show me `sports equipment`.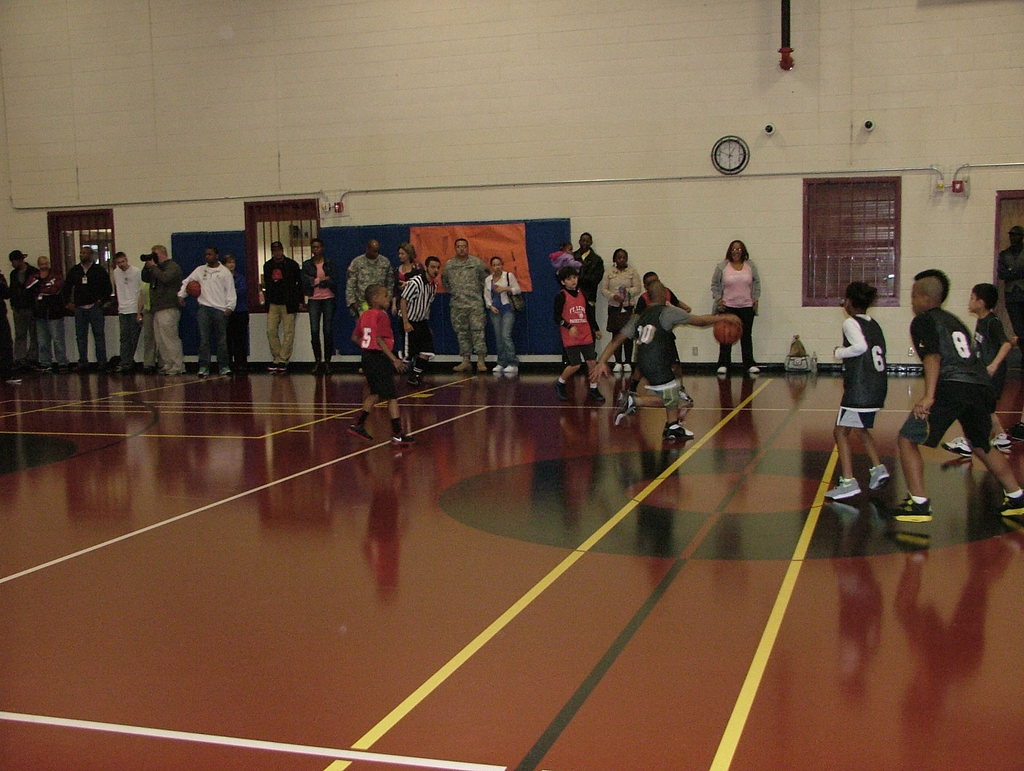
`sports equipment` is here: region(712, 311, 743, 345).
